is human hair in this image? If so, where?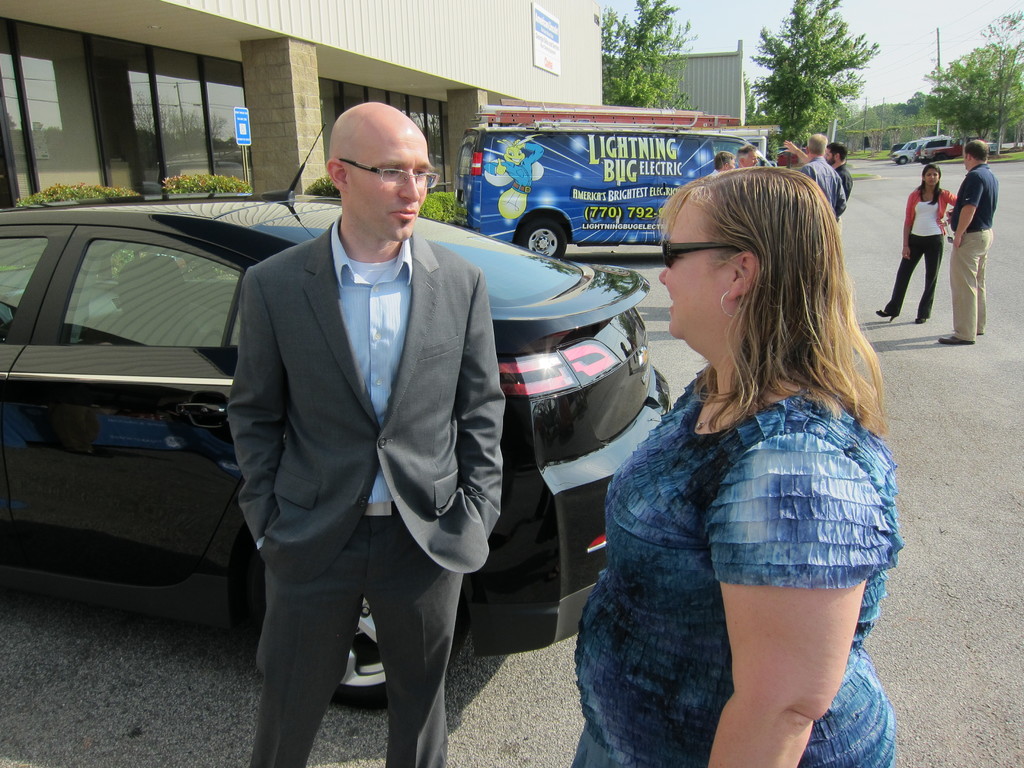
Yes, at [971, 137, 991, 166].
